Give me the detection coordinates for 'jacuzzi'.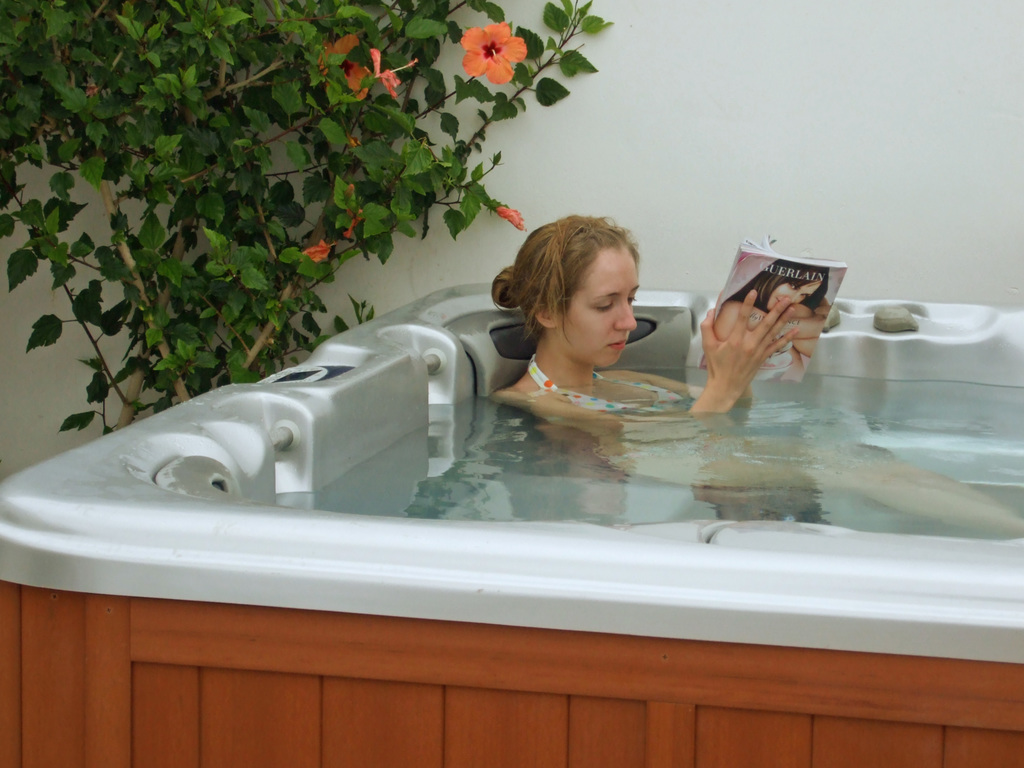
bbox=[0, 287, 1023, 767].
